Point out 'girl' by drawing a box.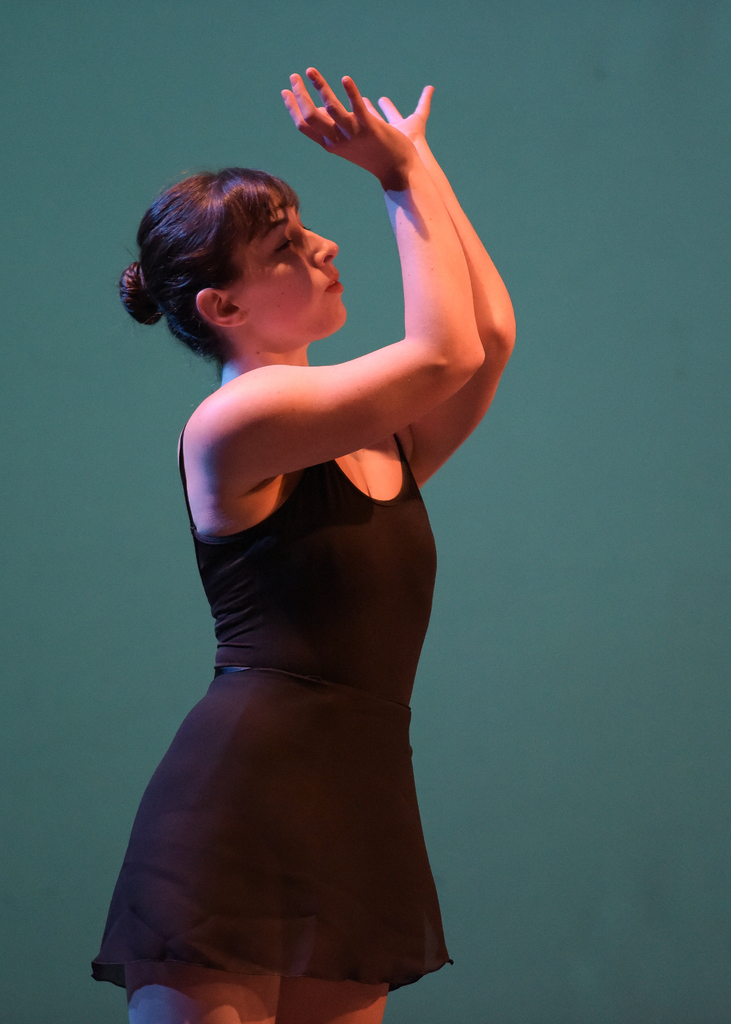
l=89, t=60, r=525, b=1023.
